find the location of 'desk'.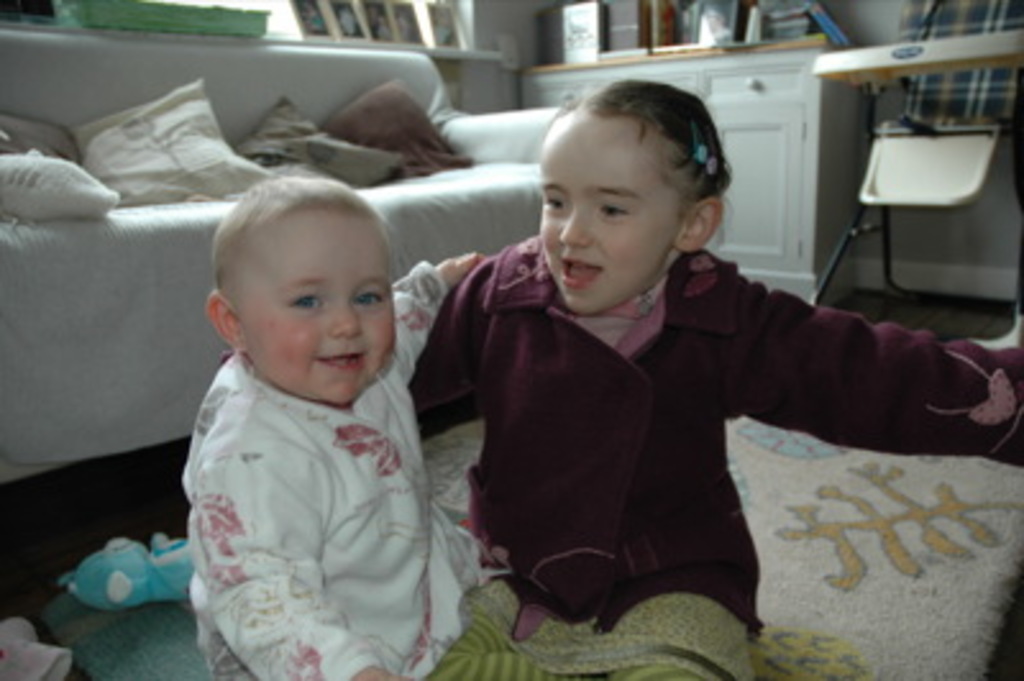
Location: [509, 38, 865, 312].
